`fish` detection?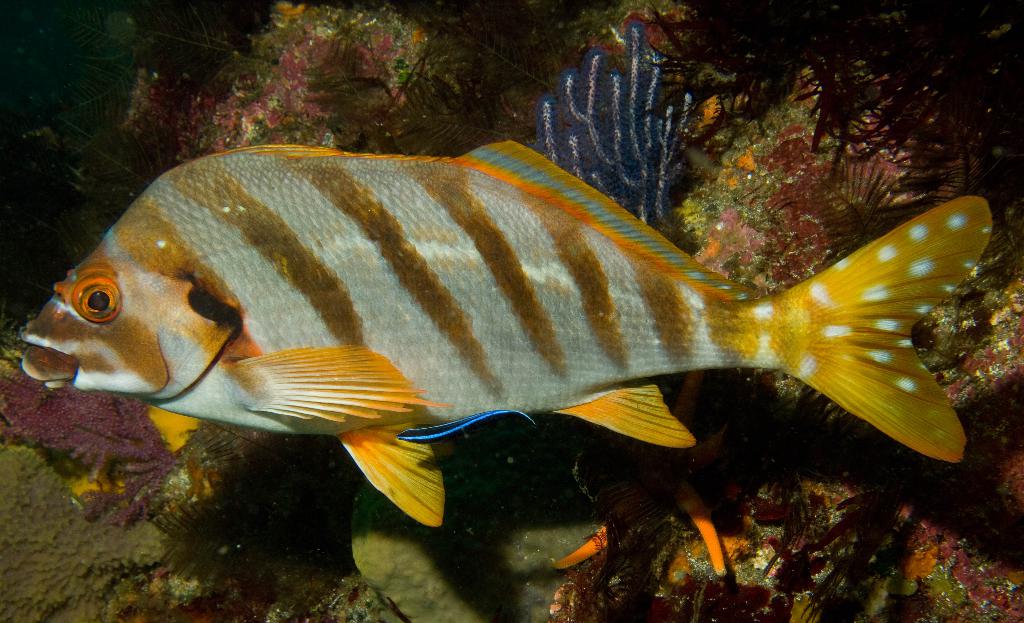
x1=48 y1=117 x2=1007 y2=528
